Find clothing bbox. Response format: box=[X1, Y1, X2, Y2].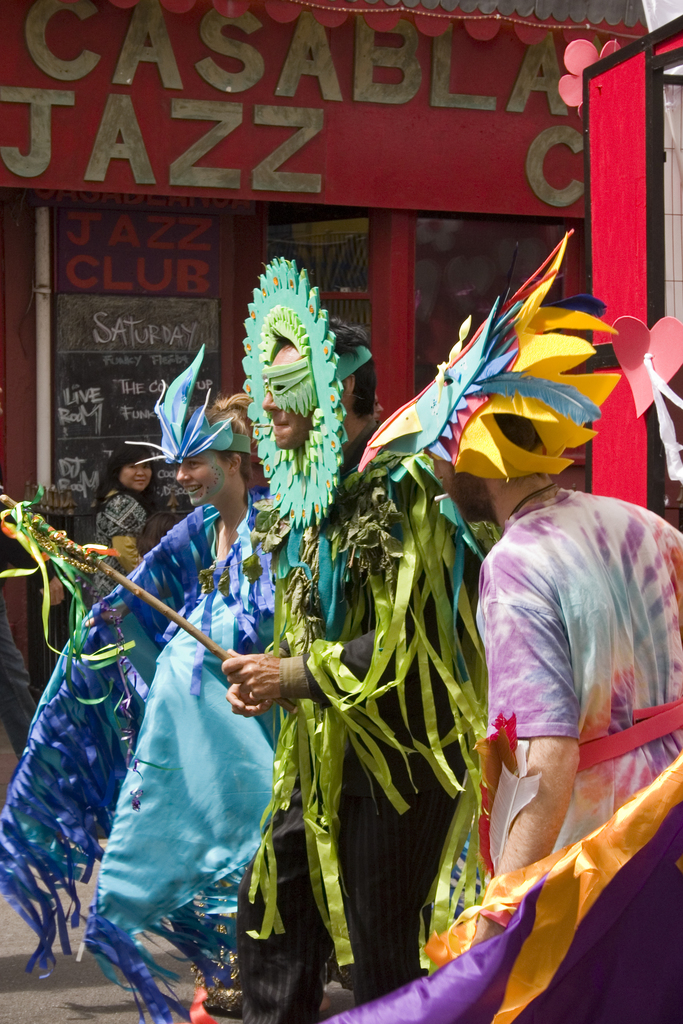
box=[92, 484, 143, 612].
